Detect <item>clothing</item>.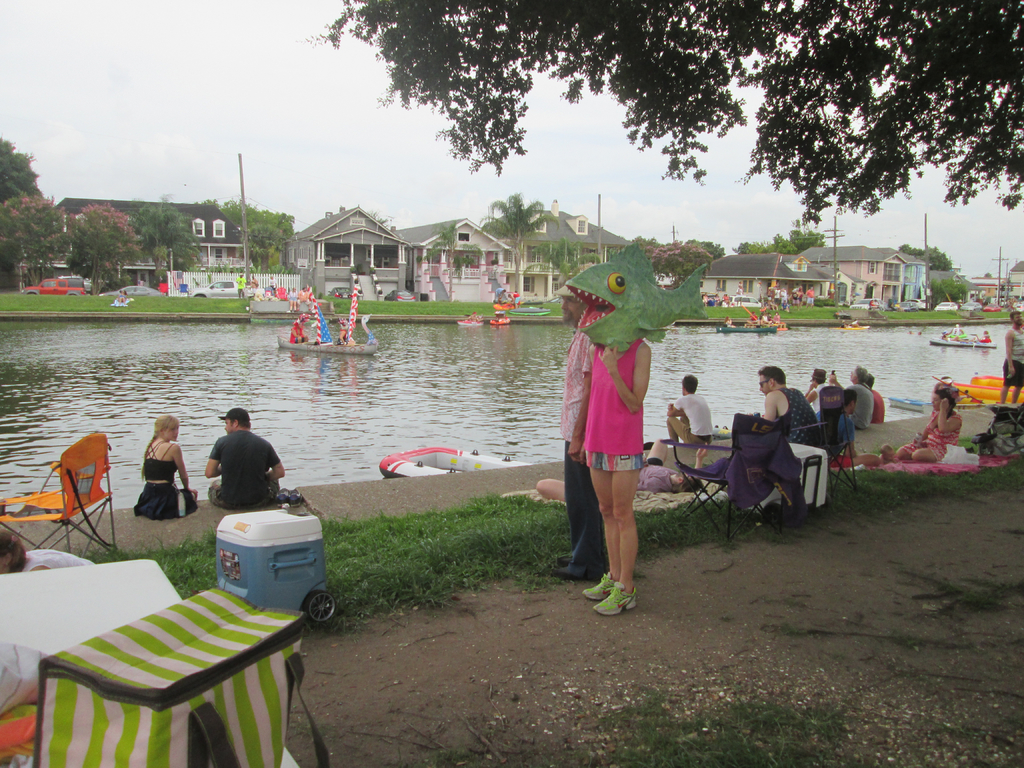
Detected at region(870, 384, 888, 428).
